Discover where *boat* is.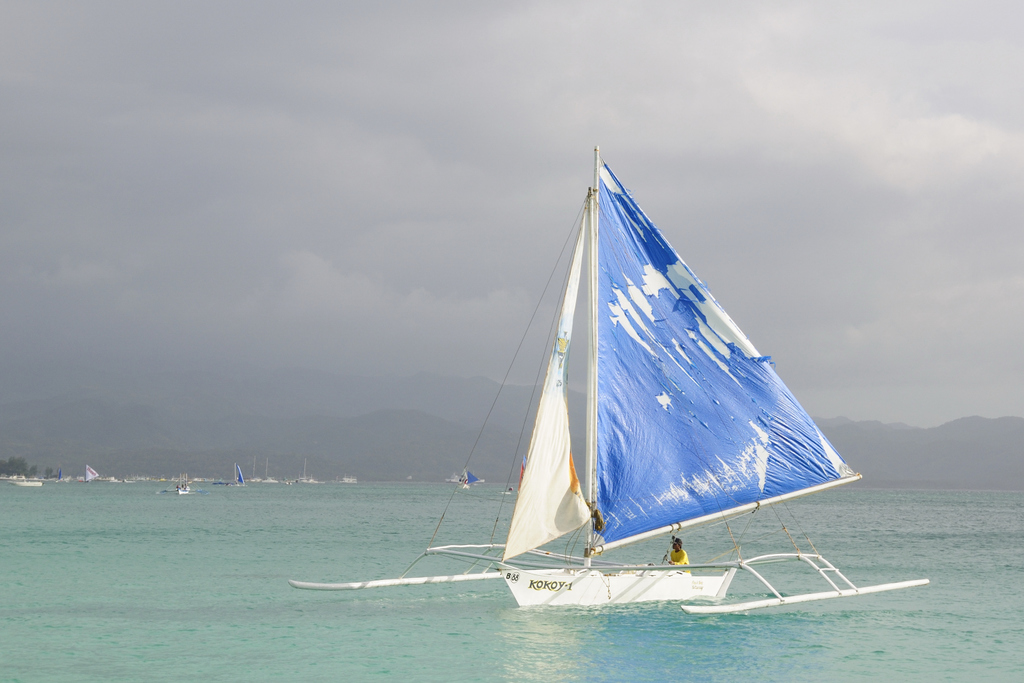
Discovered at bbox=[459, 470, 480, 491].
